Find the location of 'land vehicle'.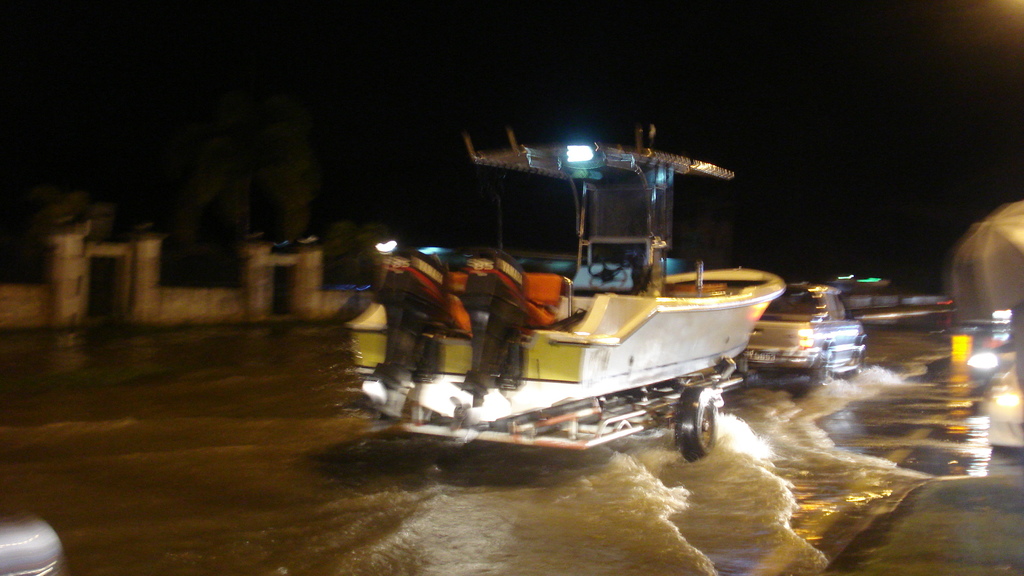
Location: <region>749, 281, 871, 387</region>.
